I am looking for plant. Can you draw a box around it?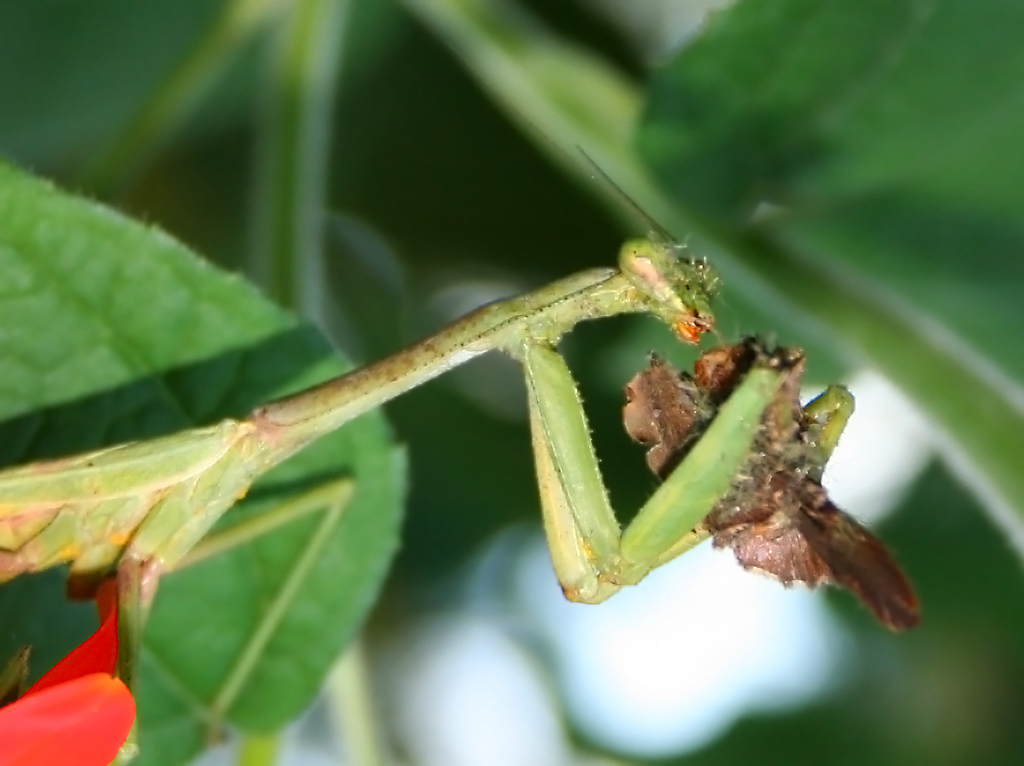
Sure, the bounding box is detection(0, 0, 1023, 765).
